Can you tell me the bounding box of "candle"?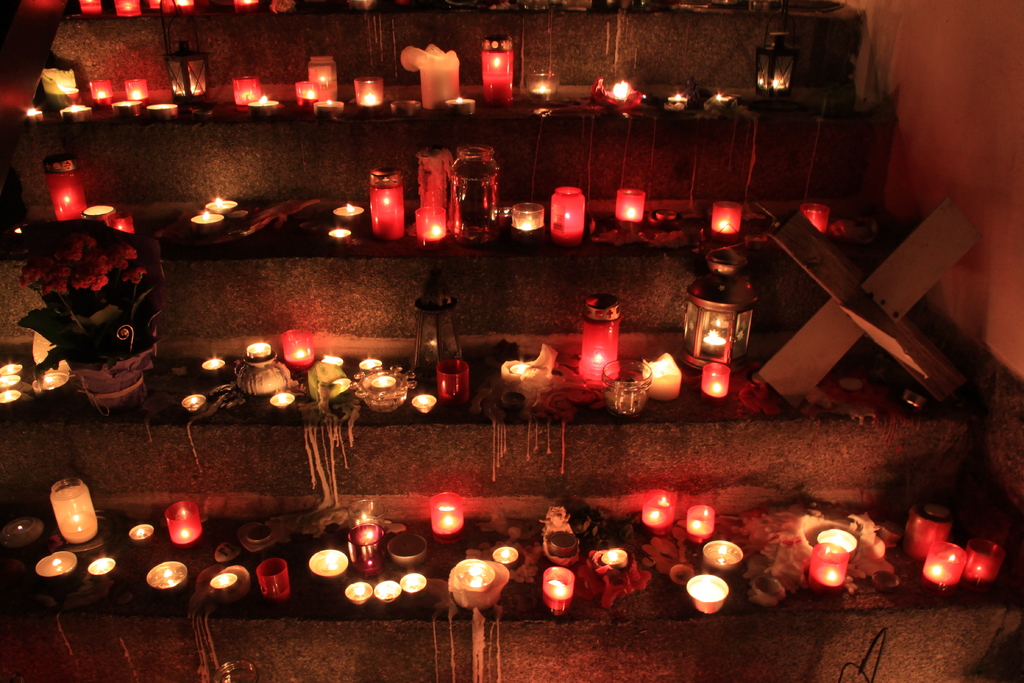
box=[643, 493, 670, 525].
